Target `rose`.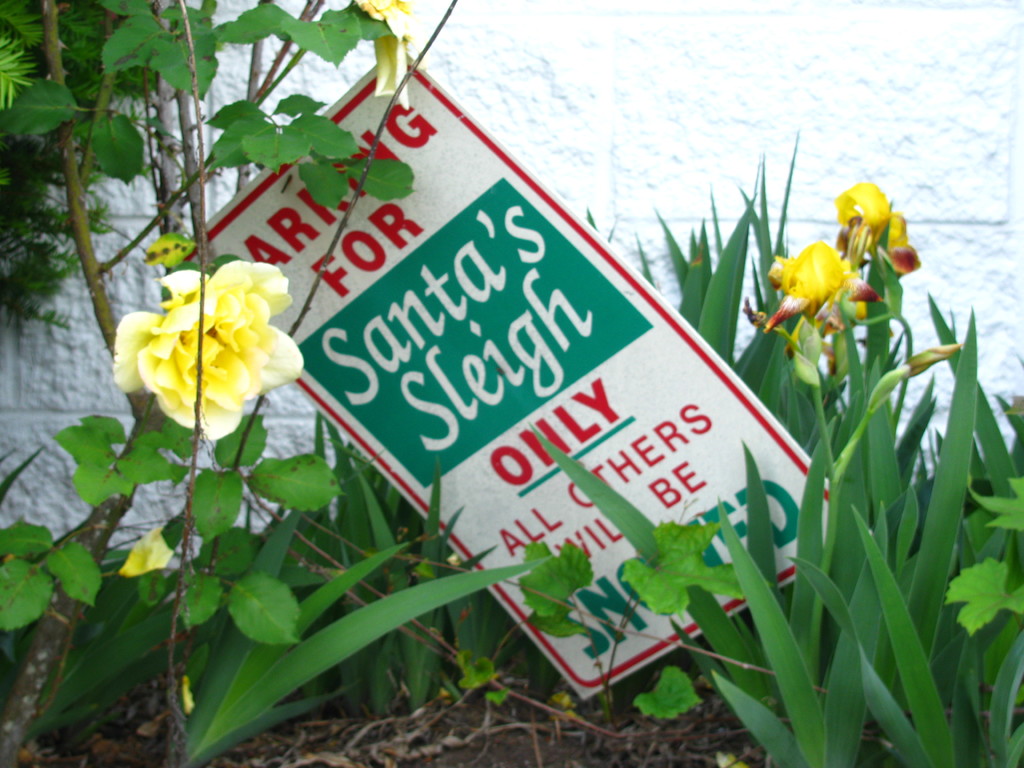
Target region: {"x1": 115, "y1": 260, "x2": 308, "y2": 445}.
